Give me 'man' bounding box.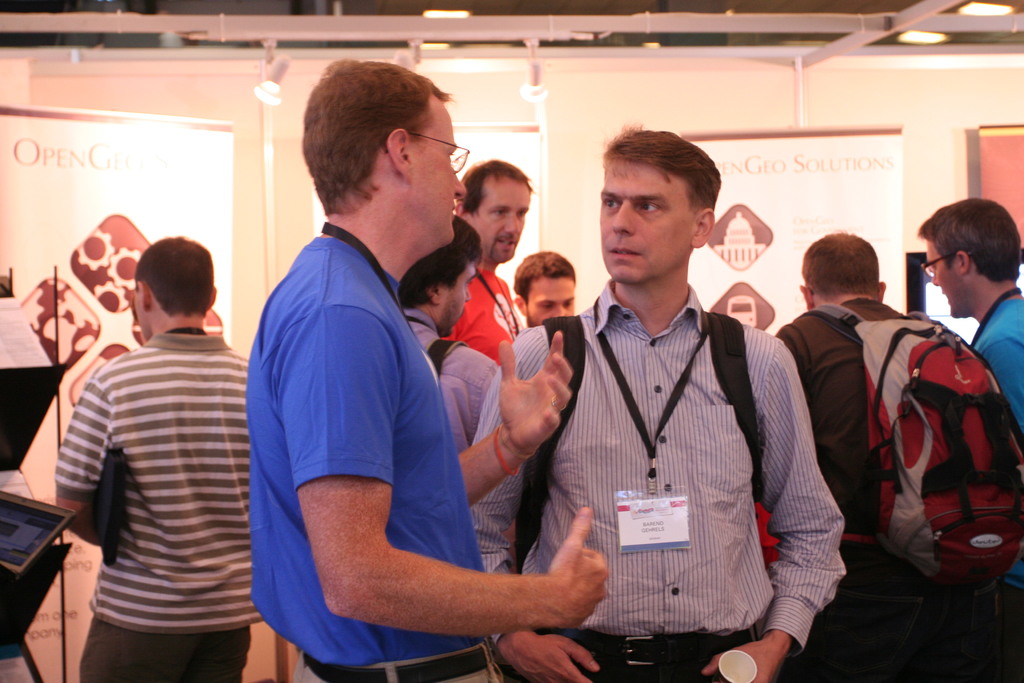
locate(438, 154, 542, 366).
